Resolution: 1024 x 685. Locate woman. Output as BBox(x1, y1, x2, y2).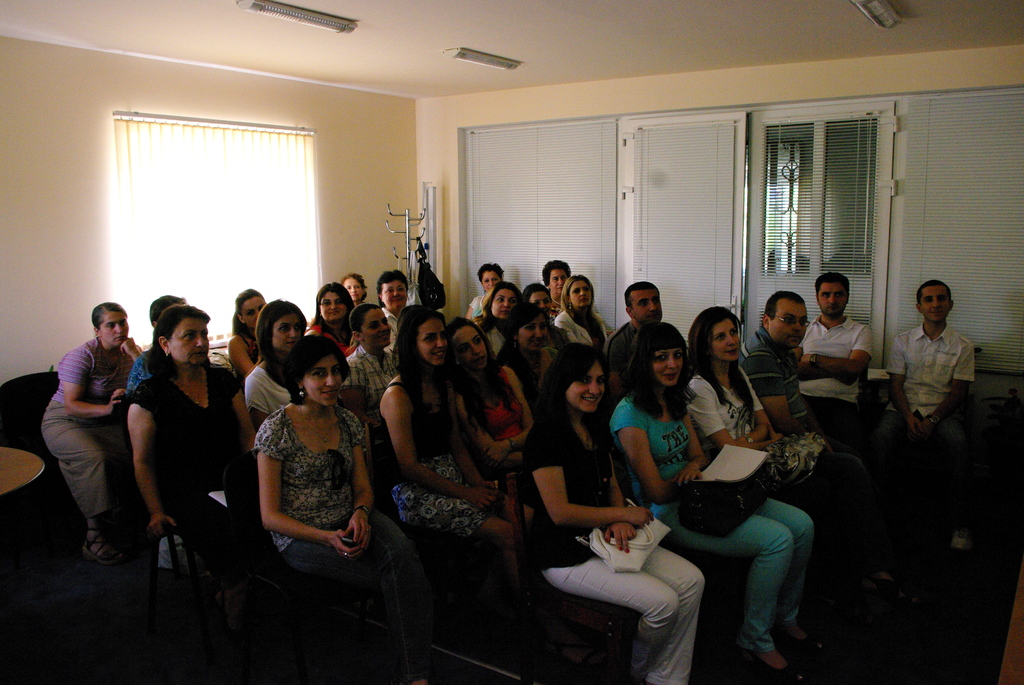
BBox(495, 301, 561, 417).
